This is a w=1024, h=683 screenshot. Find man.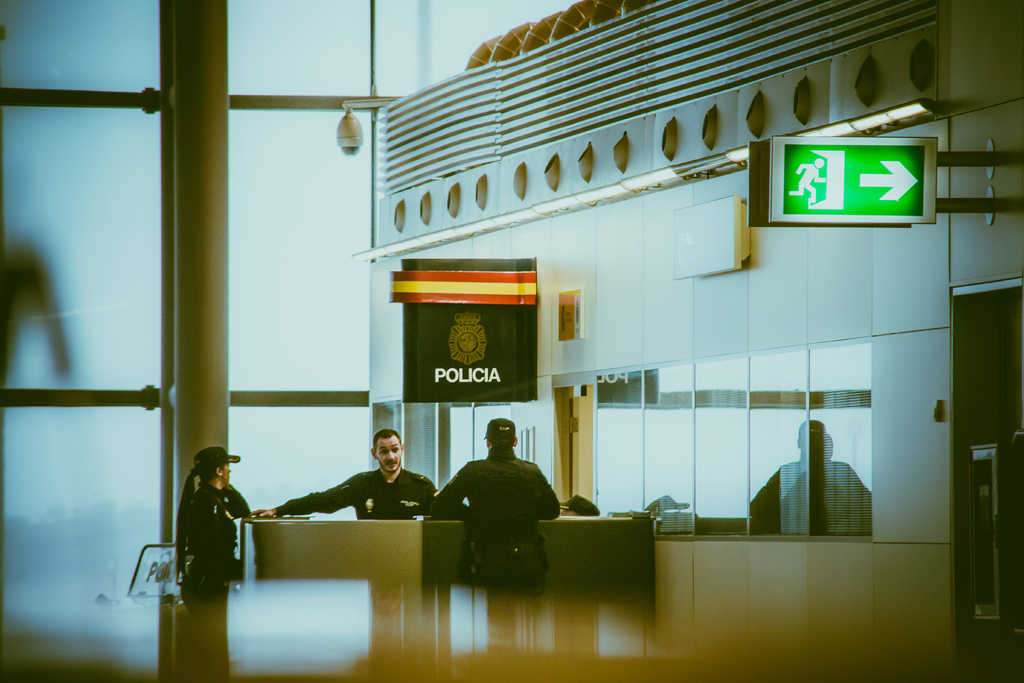
Bounding box: rect(291, 440, 436, 547).
